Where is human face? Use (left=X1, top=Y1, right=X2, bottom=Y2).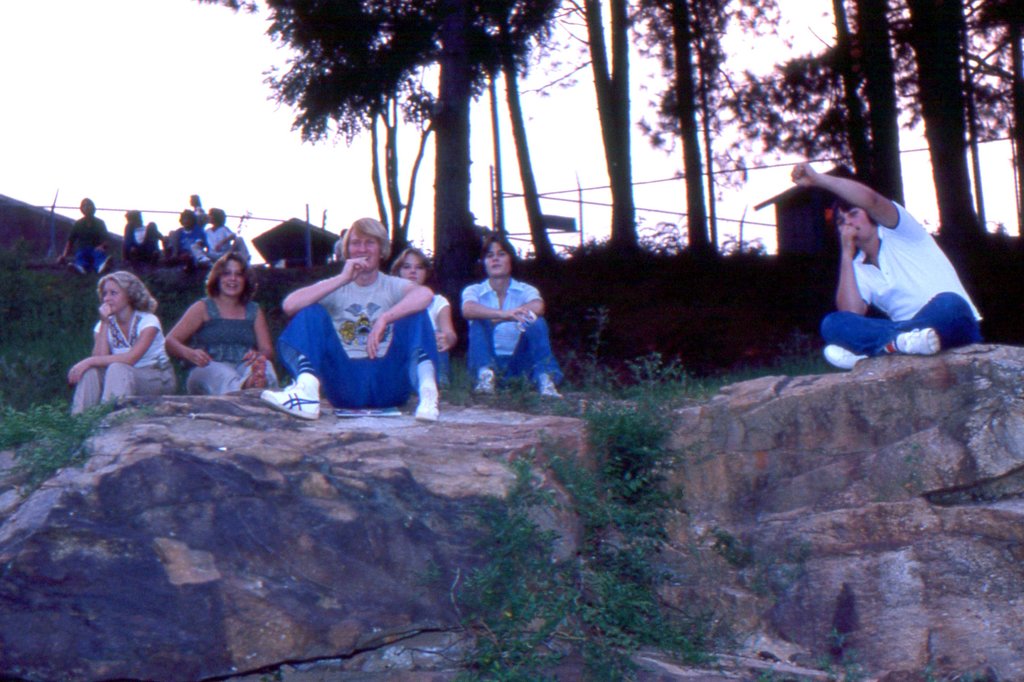
(left=397, top=251, right=425, bottom=284).
